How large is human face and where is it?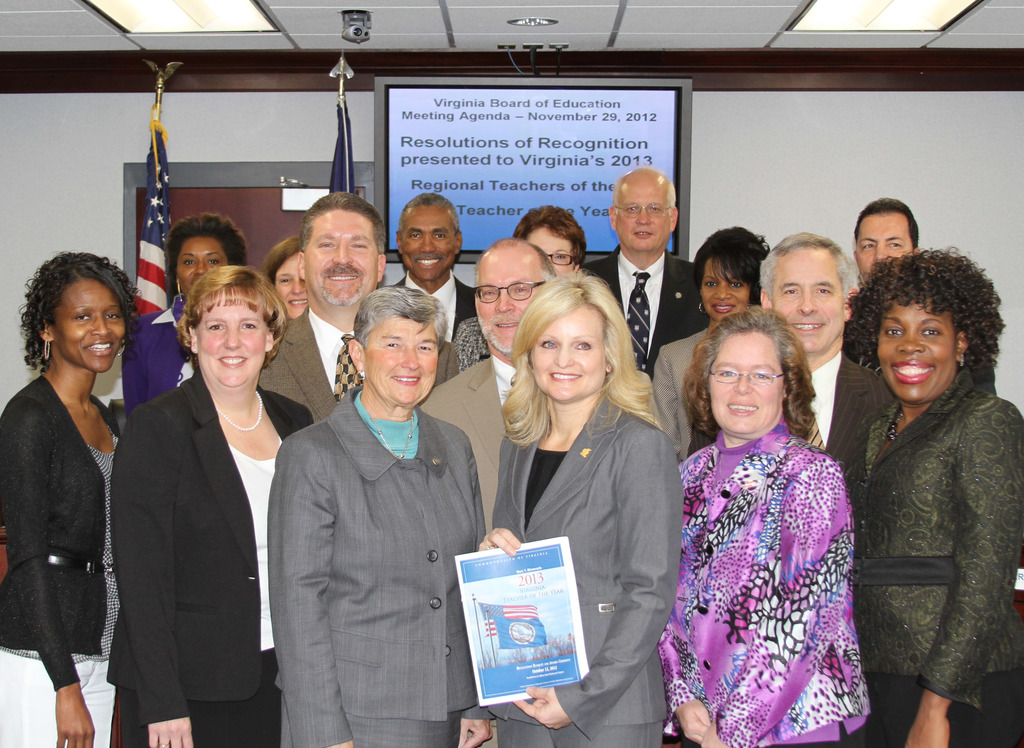
Bounding box: (698,258,752,315).
